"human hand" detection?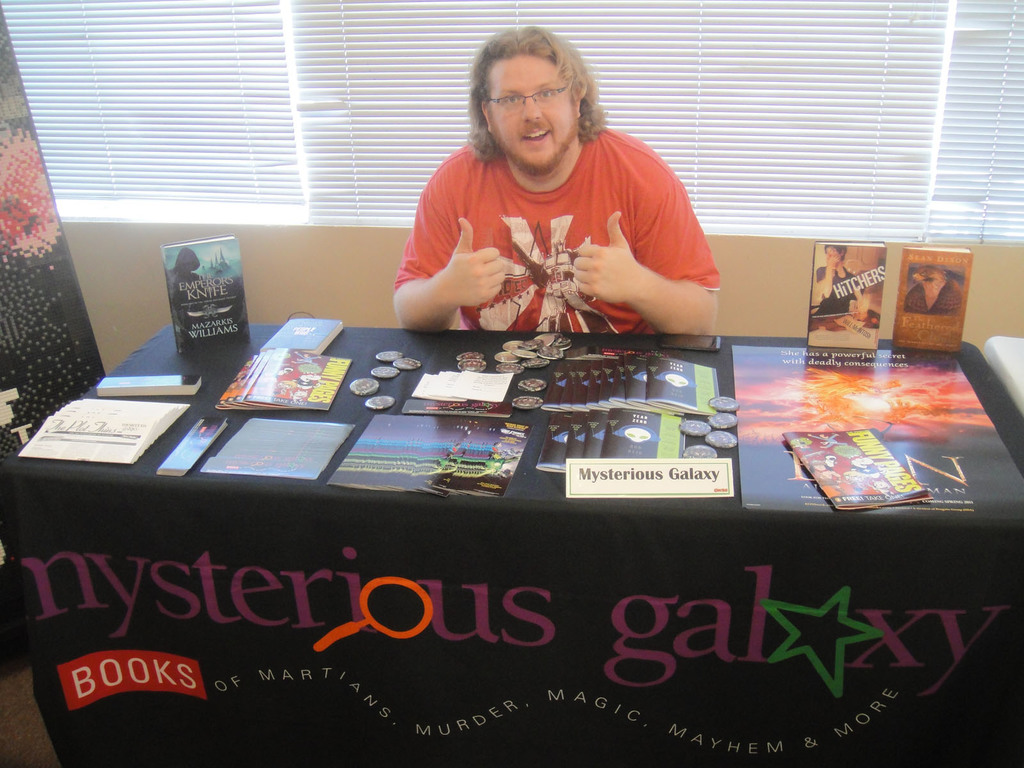
{"x1": 571, "y1": 209, "x2": 642, "y2": 306}
